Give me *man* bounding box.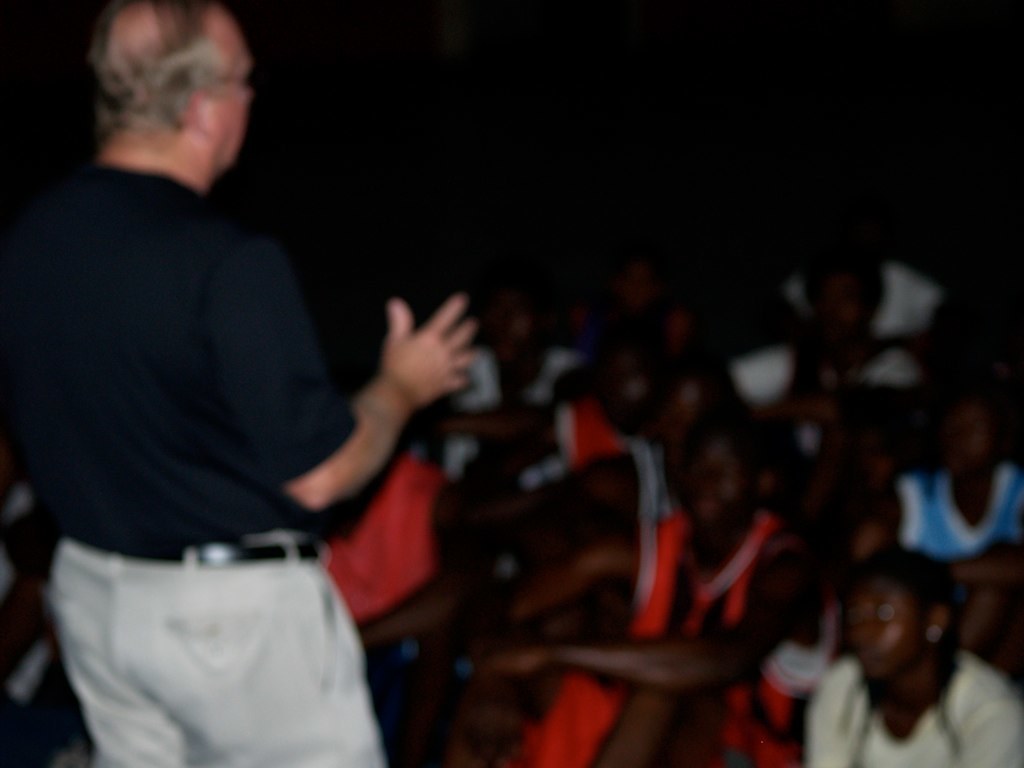
[left=28, top=0, right=475, bottom=753].
